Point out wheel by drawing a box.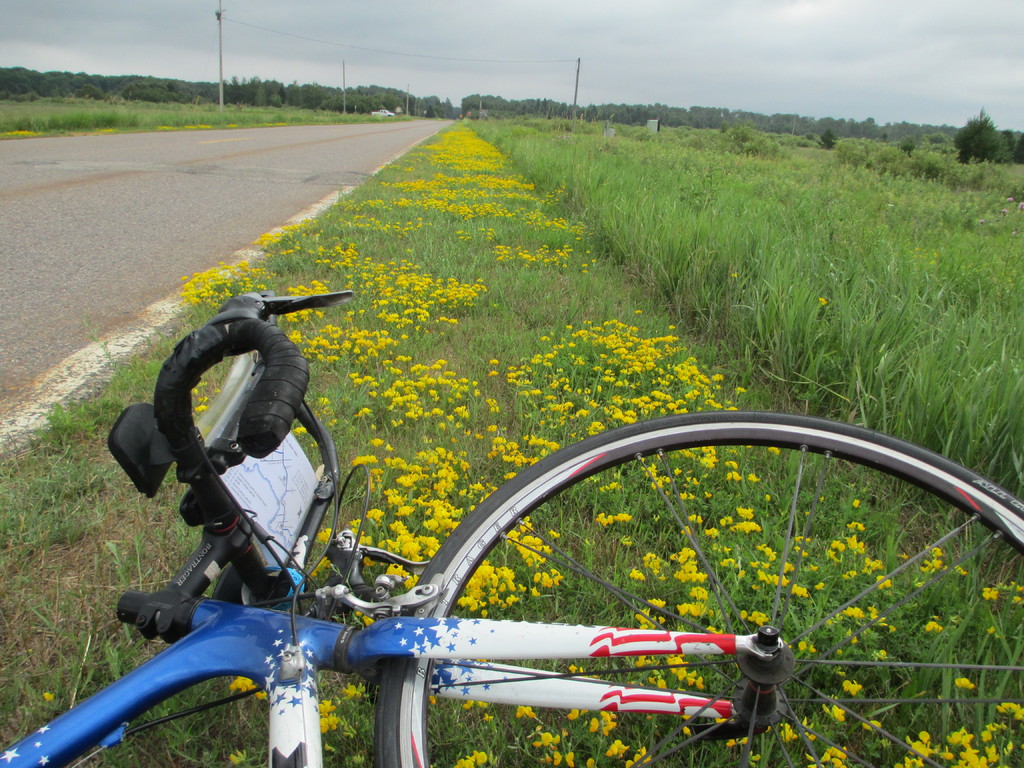
371/424/1023/767.
